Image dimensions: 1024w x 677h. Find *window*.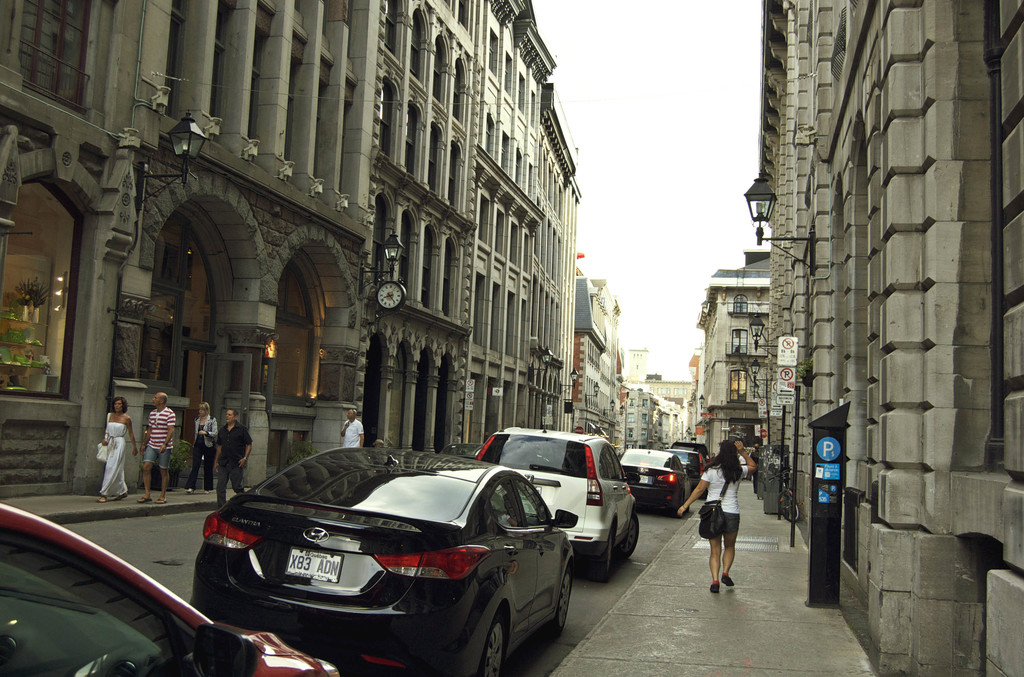
Rect(730, 369, 746, 404).
